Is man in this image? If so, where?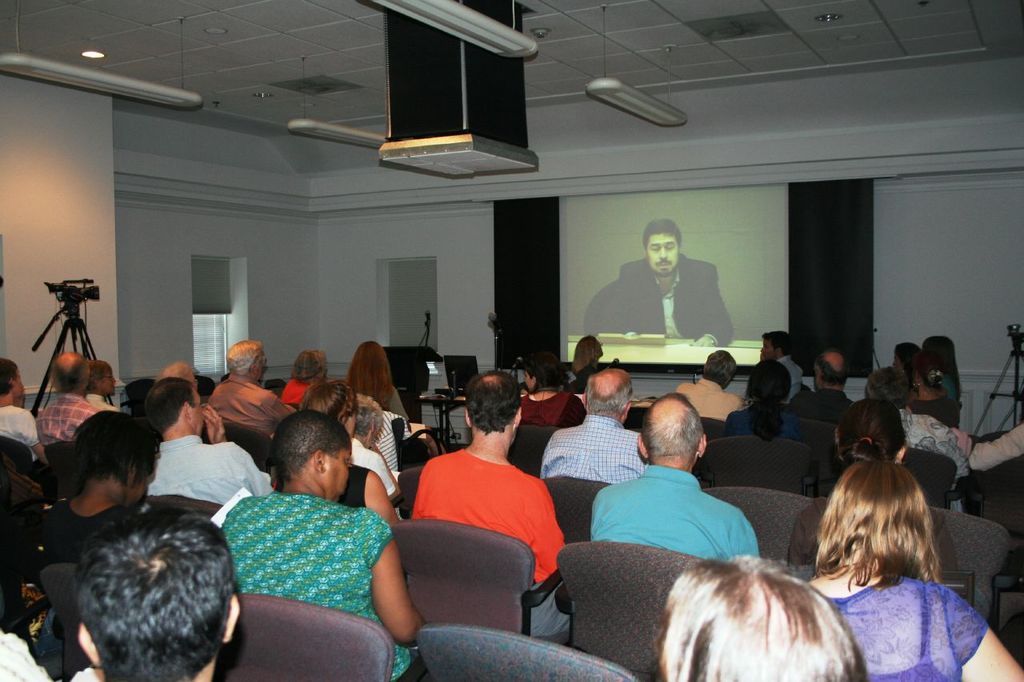
Yes, at box(598, 398, 756, 560).
